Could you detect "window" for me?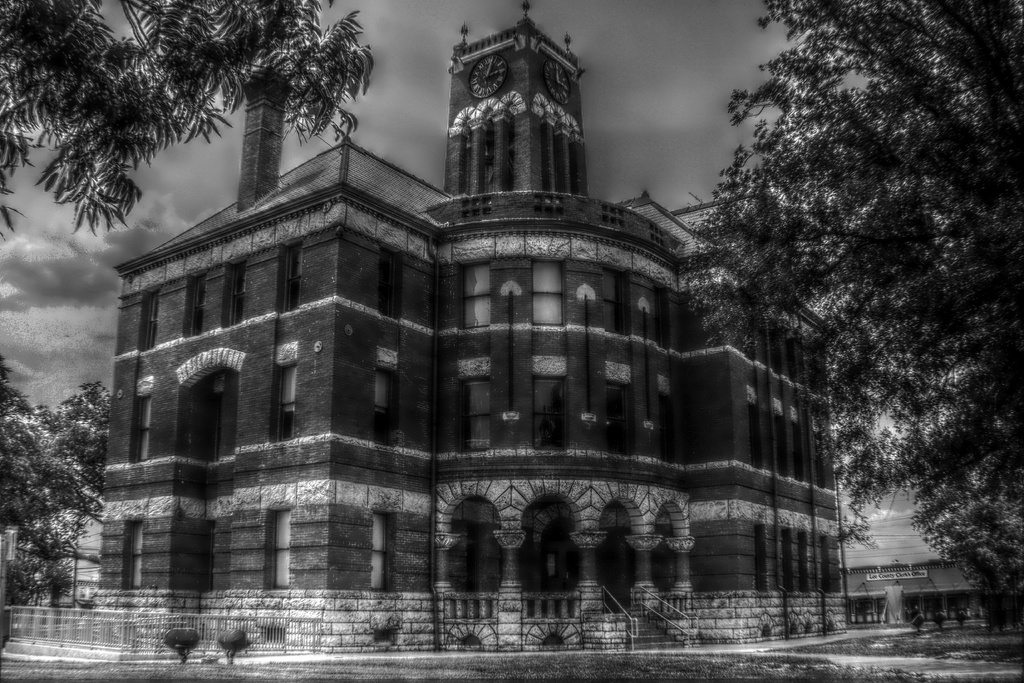
Detection result: 598 377 641 457.
